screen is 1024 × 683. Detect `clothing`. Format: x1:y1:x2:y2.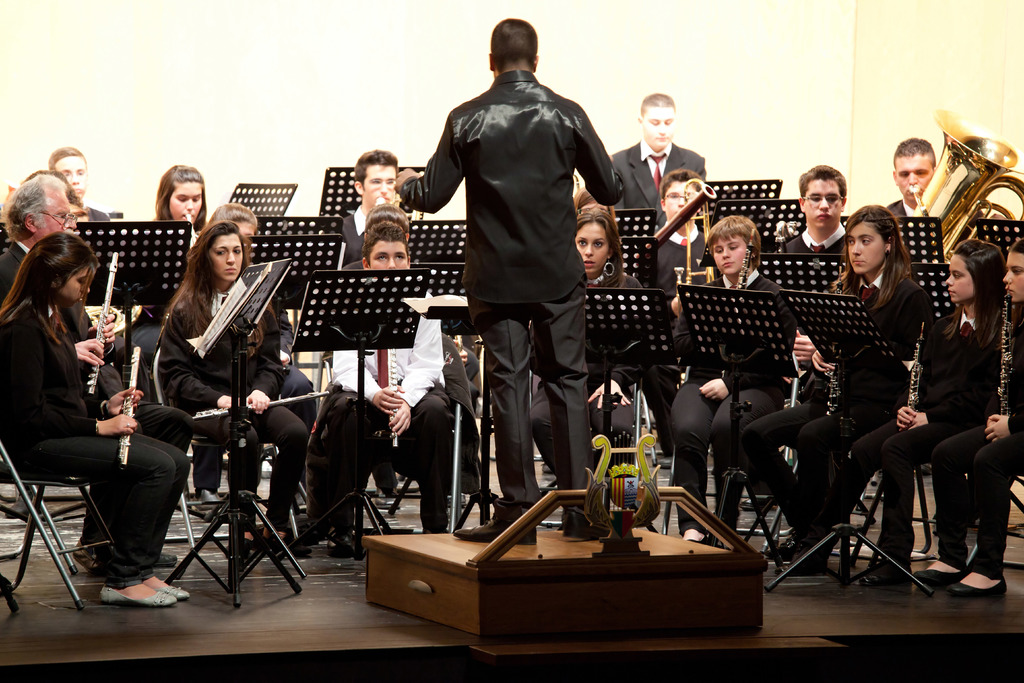
767:267:902:541.
